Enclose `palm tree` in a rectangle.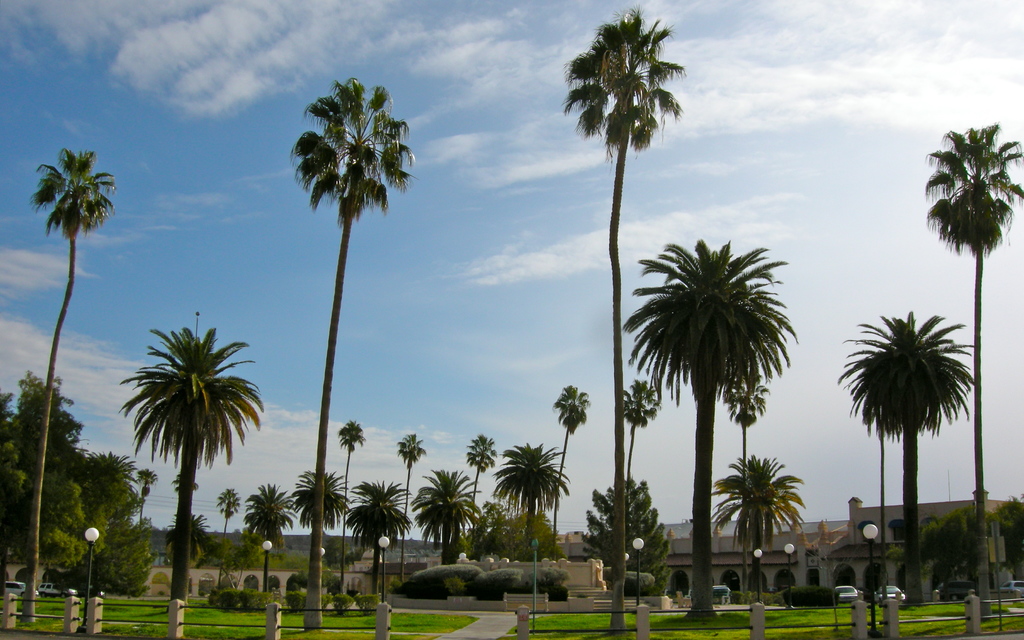
box=[685, 450, 772, 639].
